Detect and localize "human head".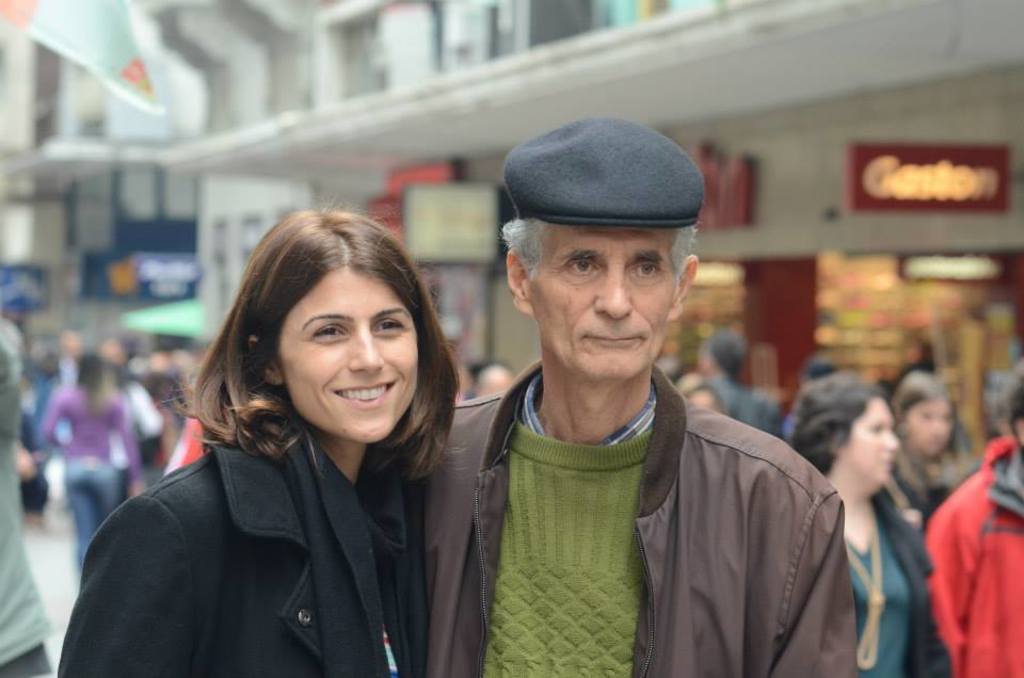
Localized at (221,213,435,438).
